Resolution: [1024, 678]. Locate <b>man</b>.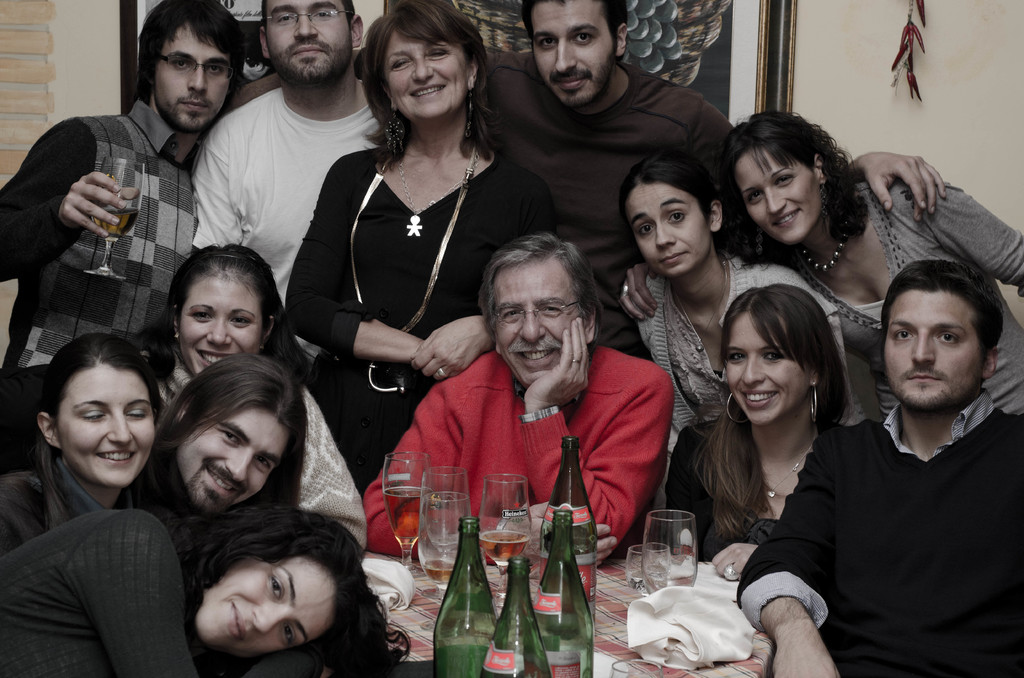
[0, 1, 260, 392].
